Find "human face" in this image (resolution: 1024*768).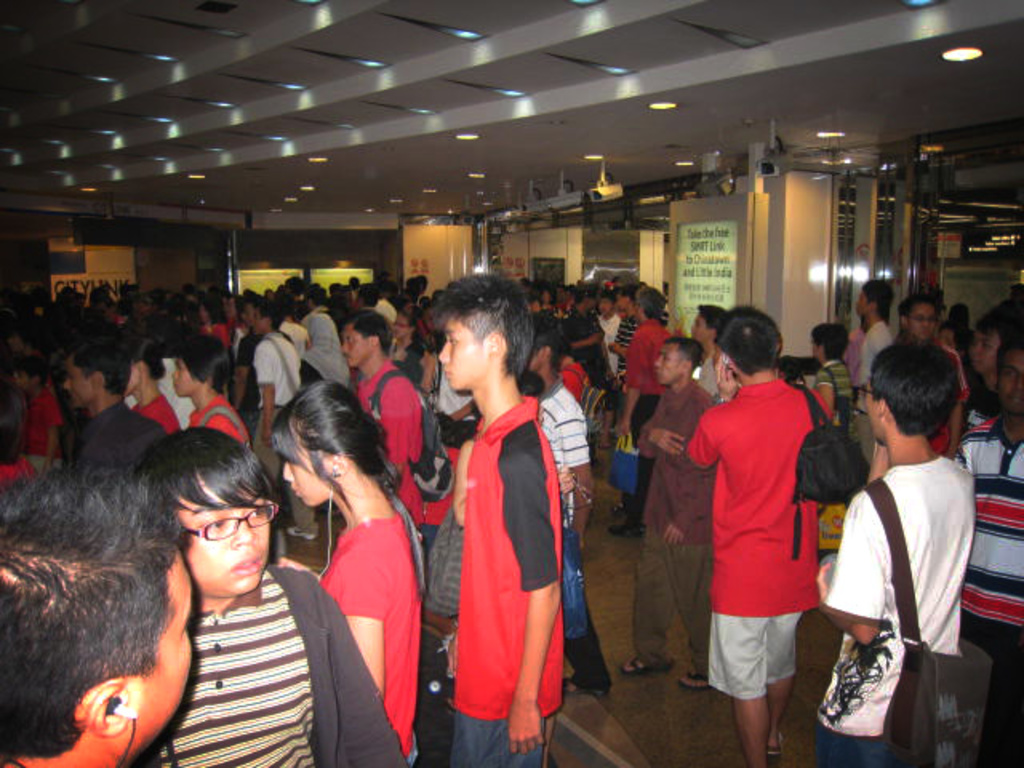
[181,467,270,597].
